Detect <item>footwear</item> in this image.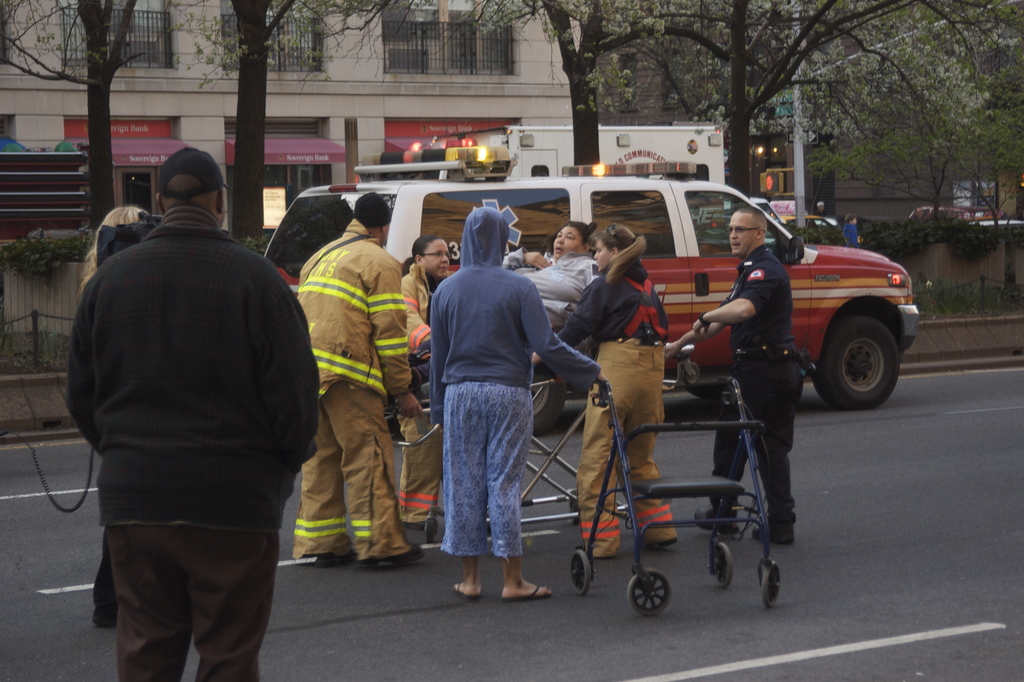
Detection: 650/532/676/548.
